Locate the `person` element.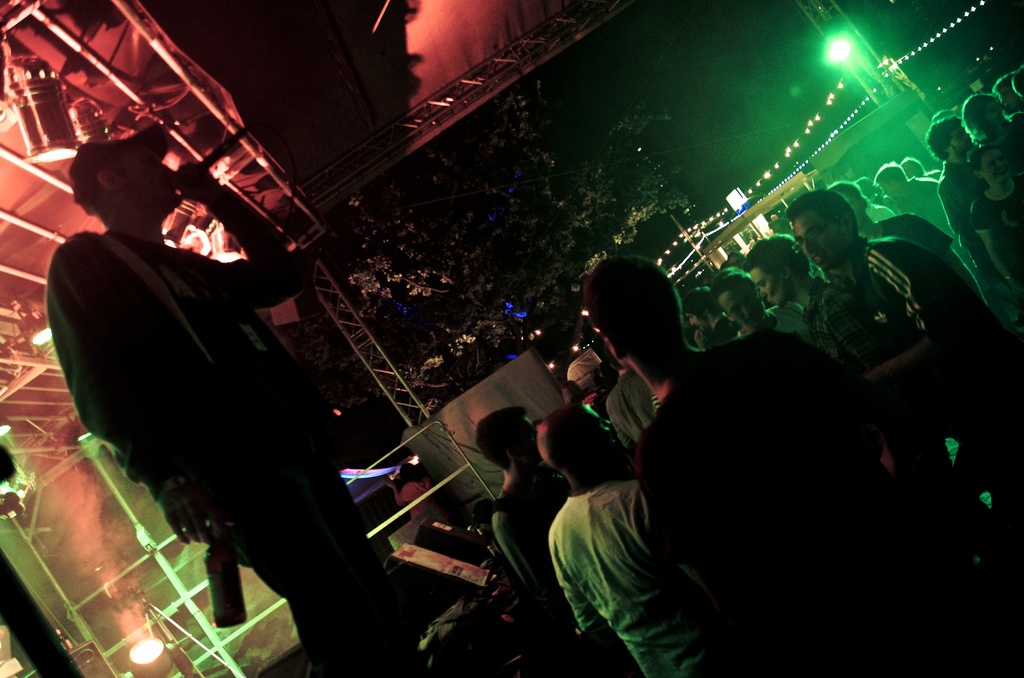
Element bbox: left=780, top=190, right=1023, bottom=483.
